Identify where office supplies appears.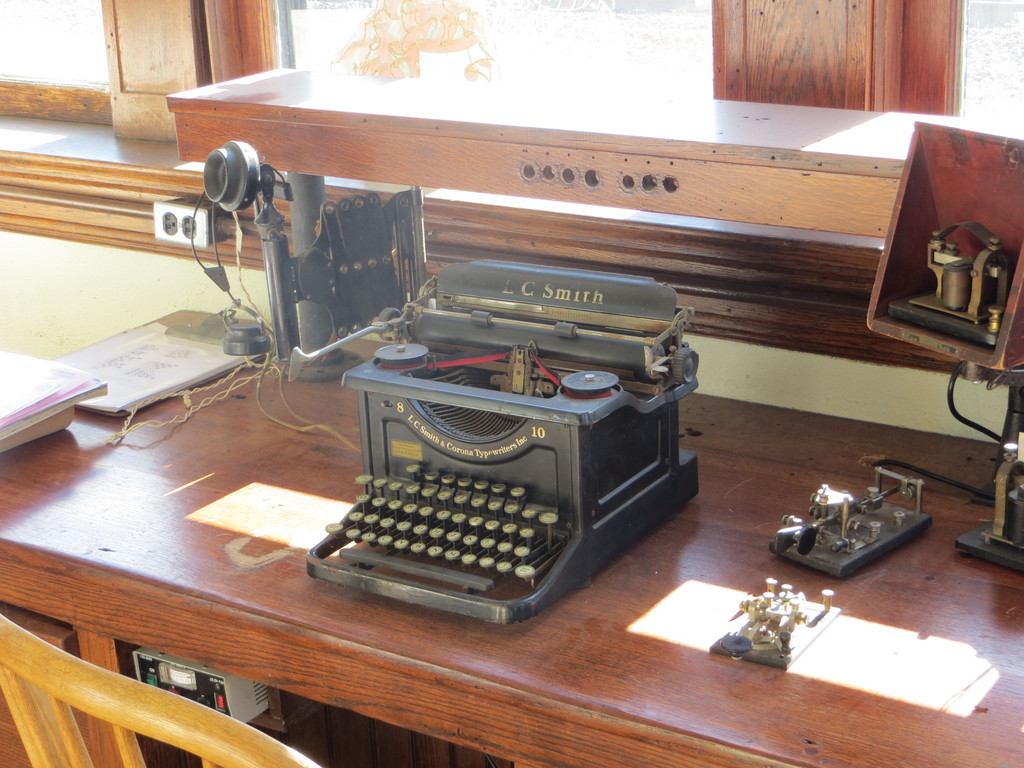
Appears at 862,113,1023,561.
